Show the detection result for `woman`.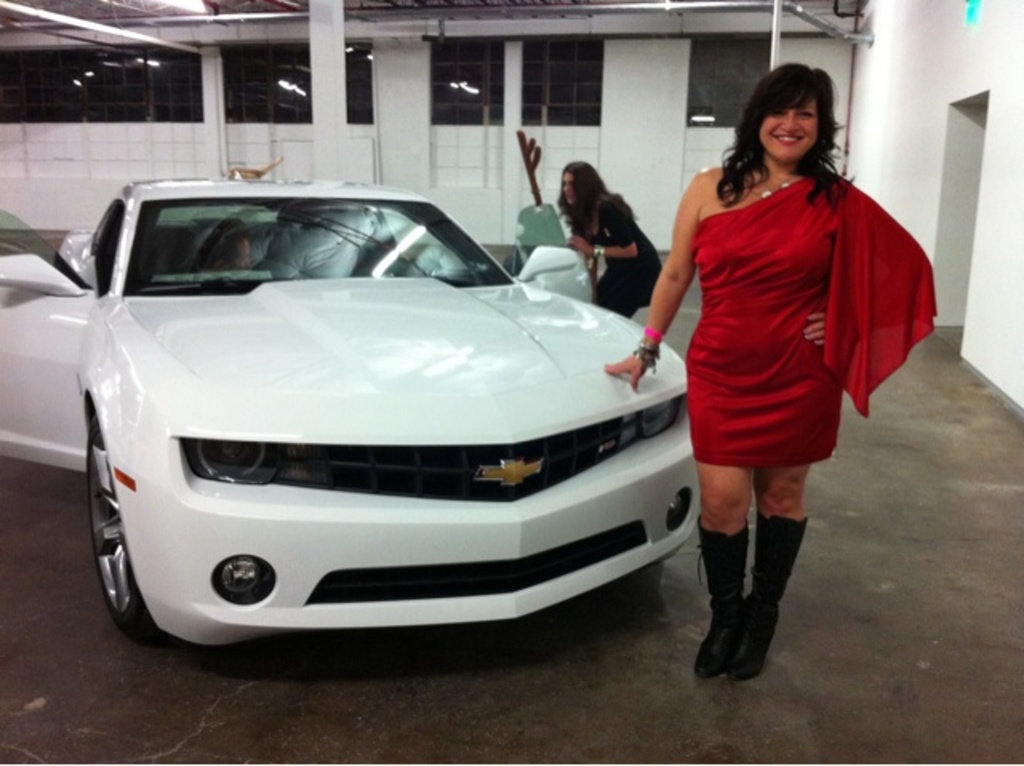
(x1=642, y1=66, x2=917, y2=609).
